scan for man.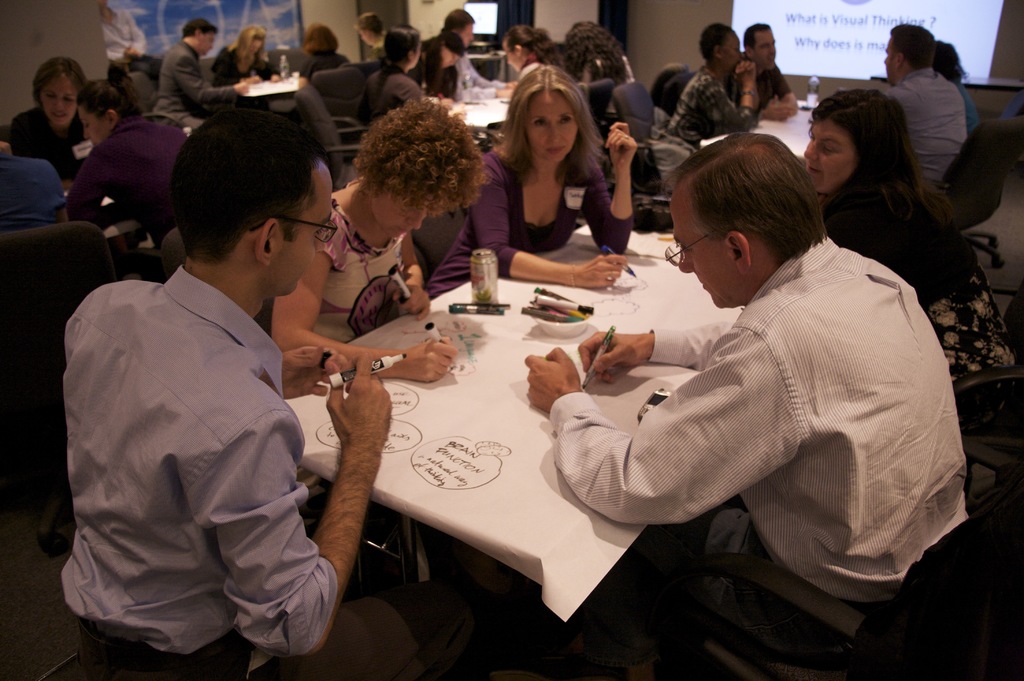
Scan result: 152/12/263/122.
